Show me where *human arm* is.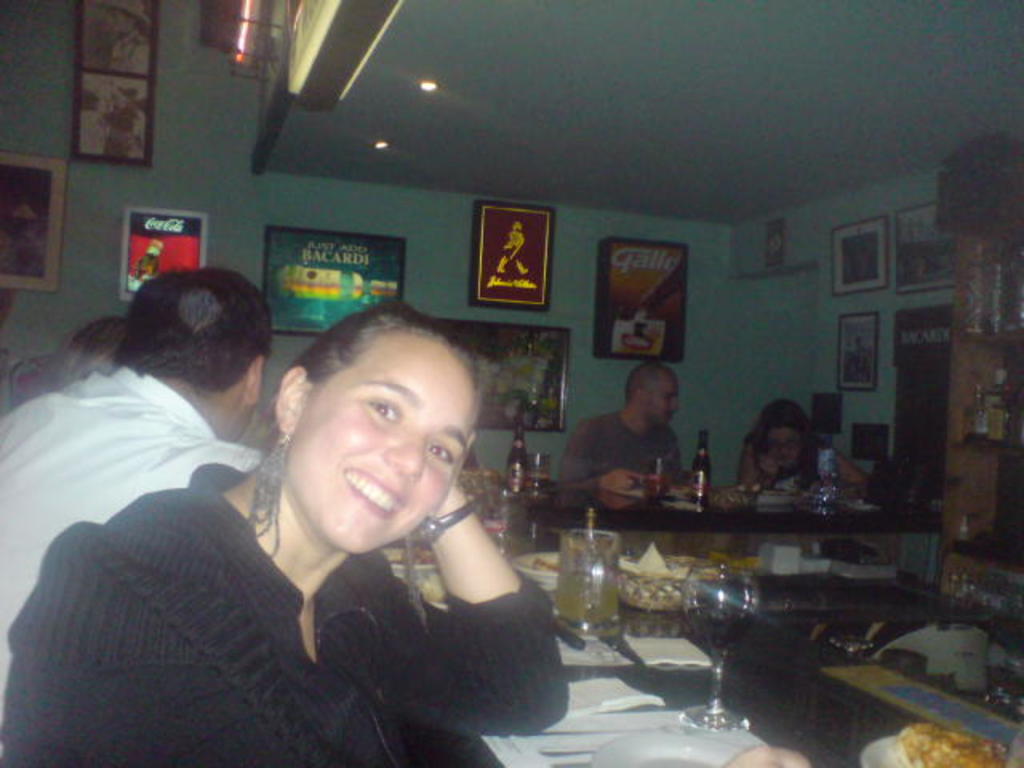
*human arm* is at detection(549, 424, 648, 502).
